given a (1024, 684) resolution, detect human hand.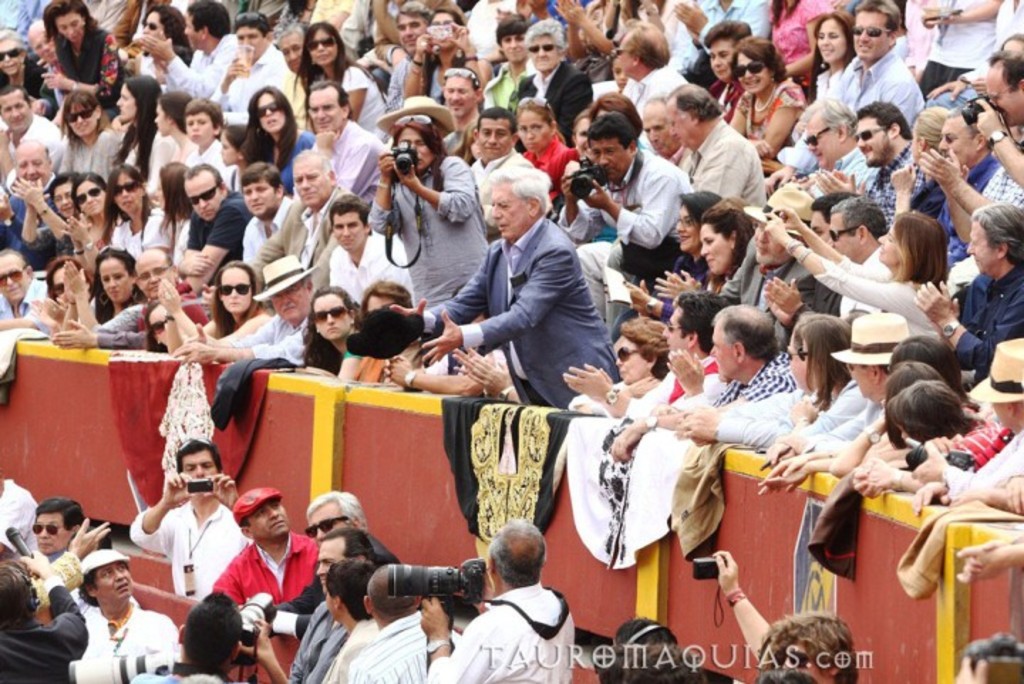
(50,319,98,348).
